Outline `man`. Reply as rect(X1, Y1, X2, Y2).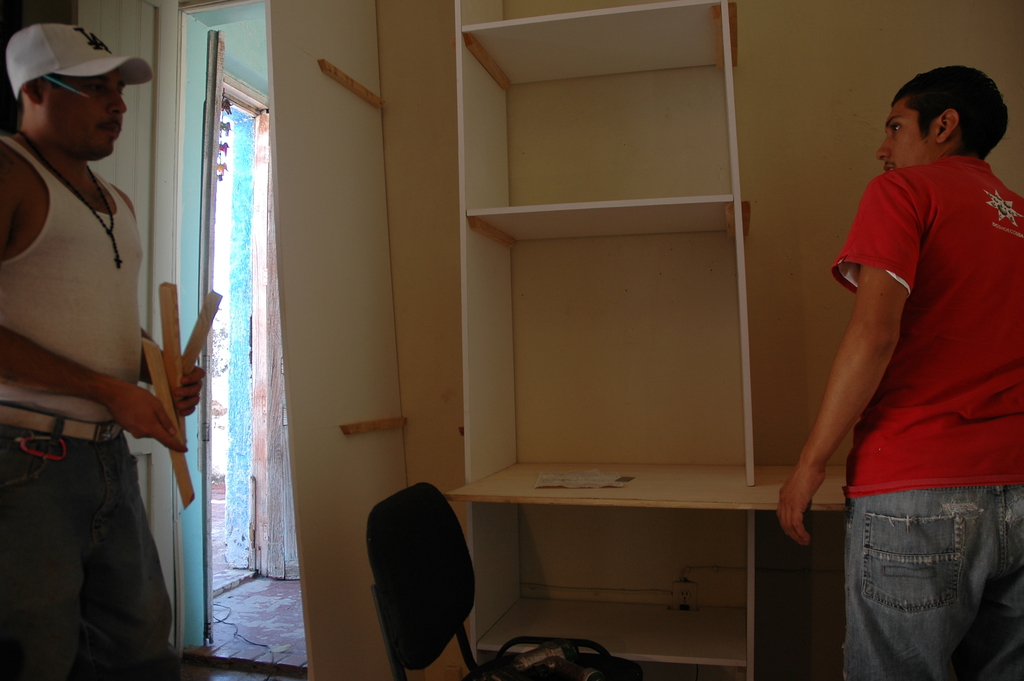
rect(0, 24, 204, 680).
